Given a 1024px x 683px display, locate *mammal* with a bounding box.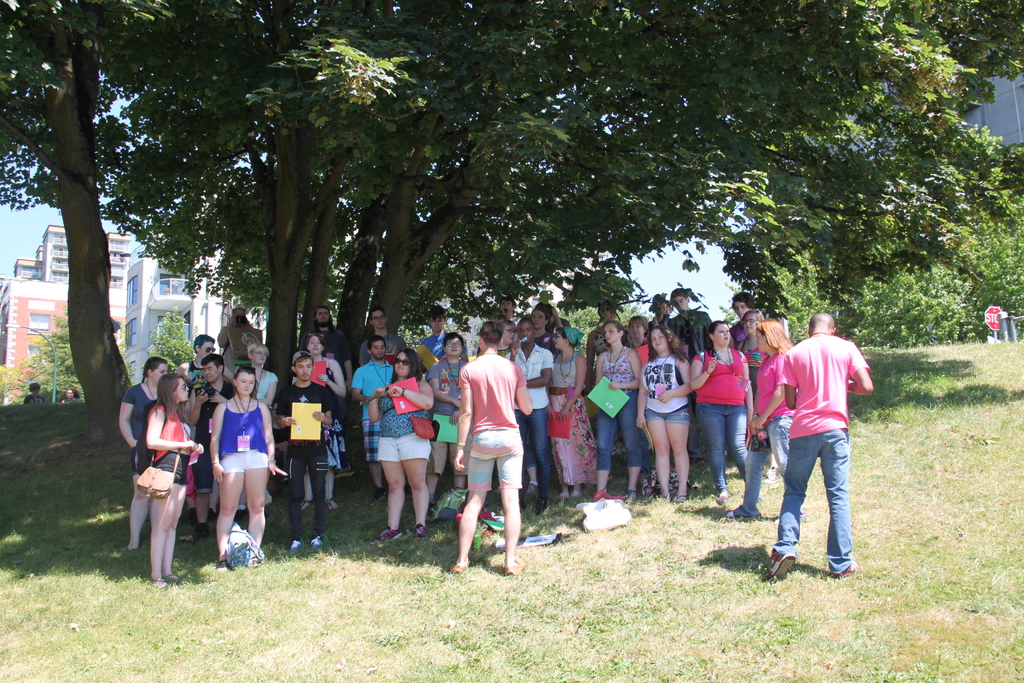
Located: rect(724, 318, 808, 527).
